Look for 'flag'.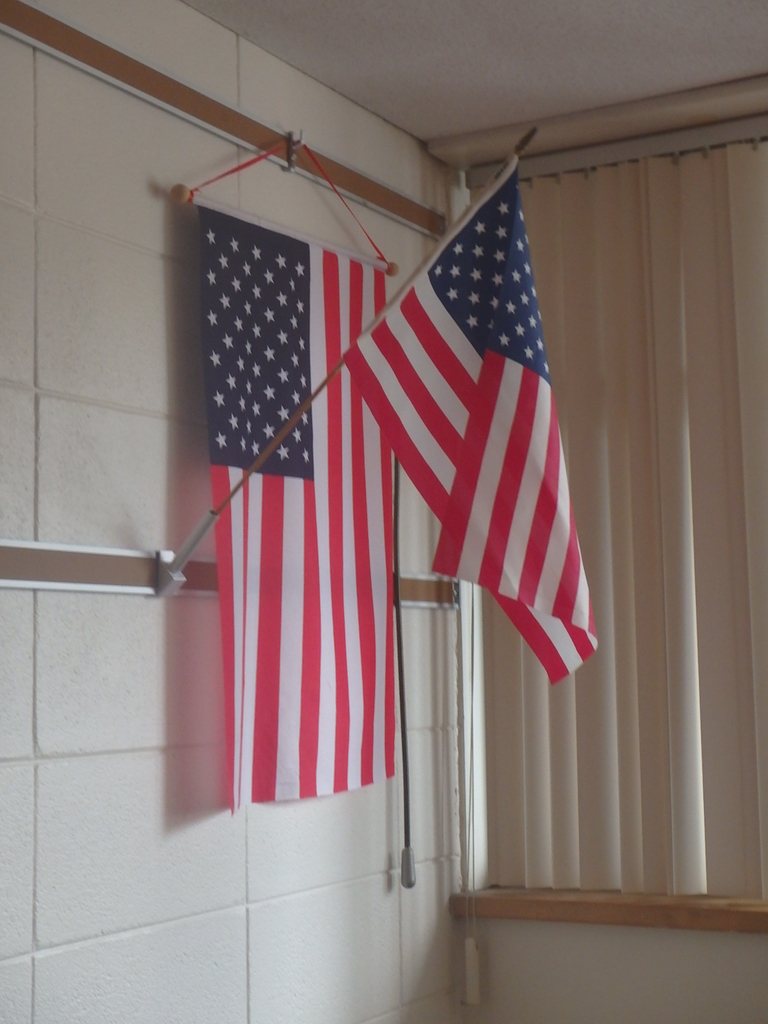
Found: bbox(191, 195, 403, 817).
